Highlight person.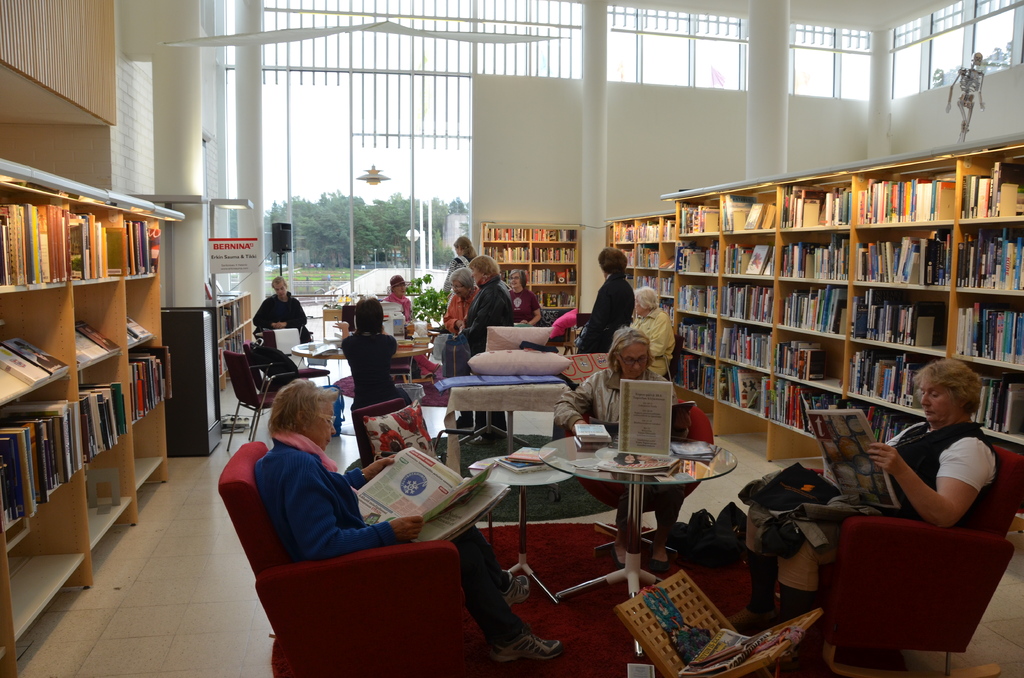
Highlighted region: rect(250, 275, 308, 336).
